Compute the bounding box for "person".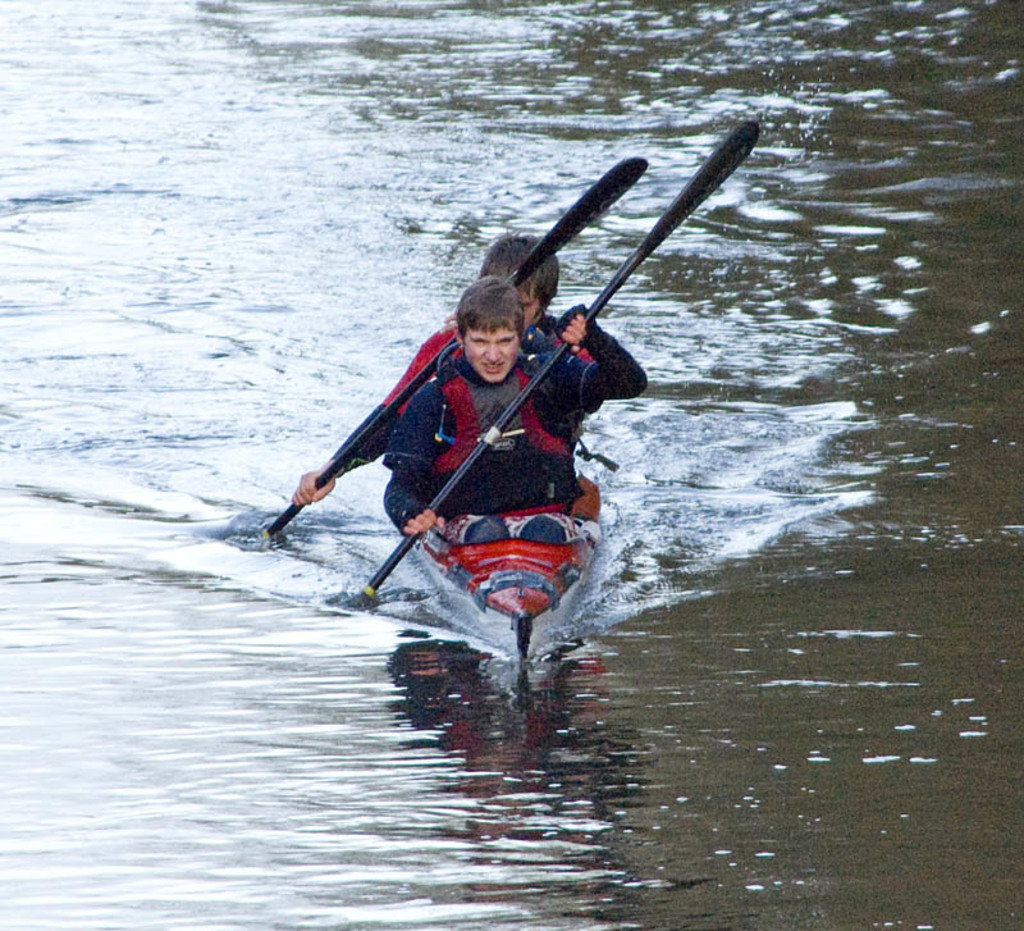
<bbox>287, 233, 604, 516</bbox>.
